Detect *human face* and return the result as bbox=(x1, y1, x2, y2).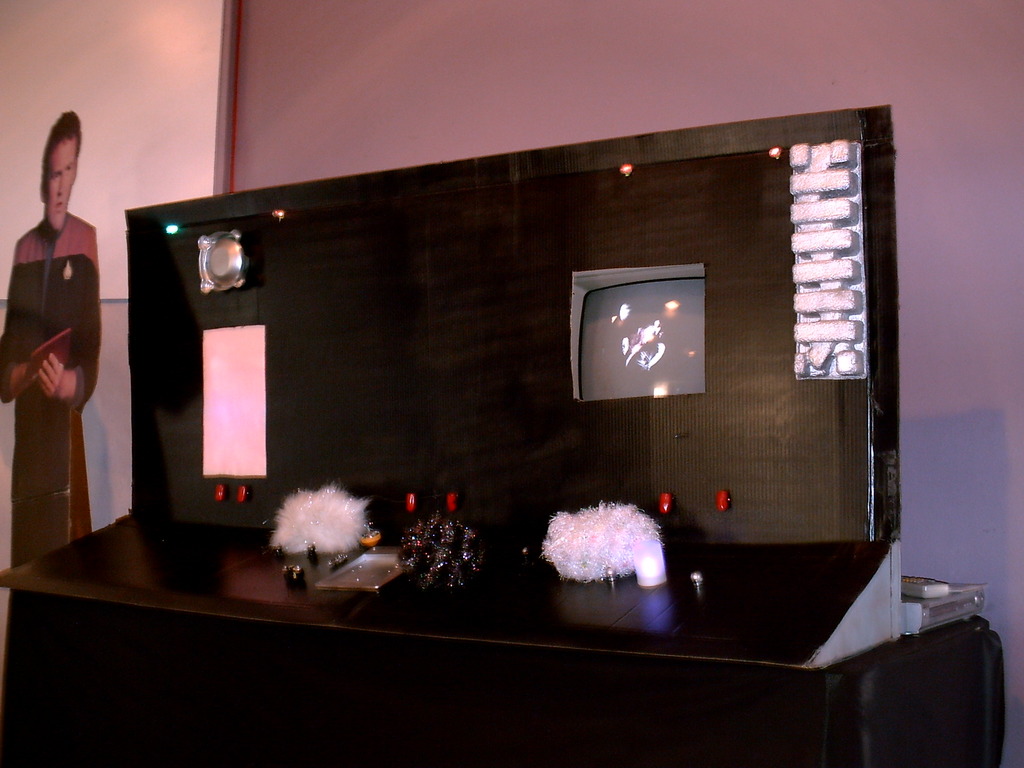
bbox=(48, 134, 78, 232).
